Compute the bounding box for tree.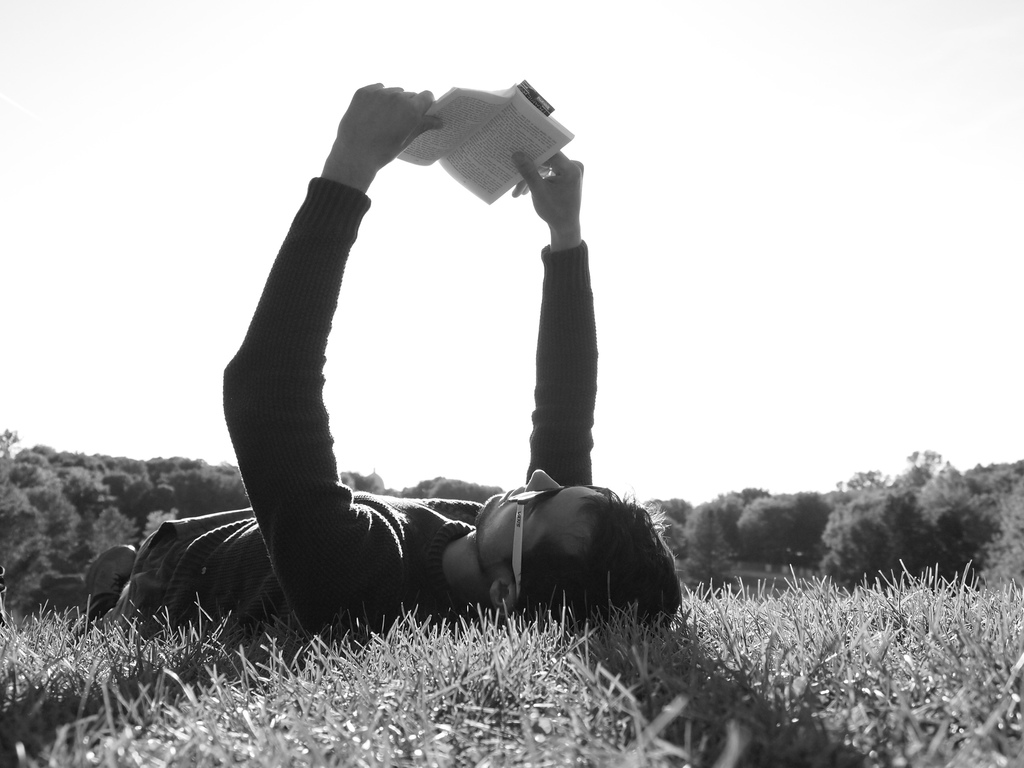
select_region(0, 426, 246, 624).
